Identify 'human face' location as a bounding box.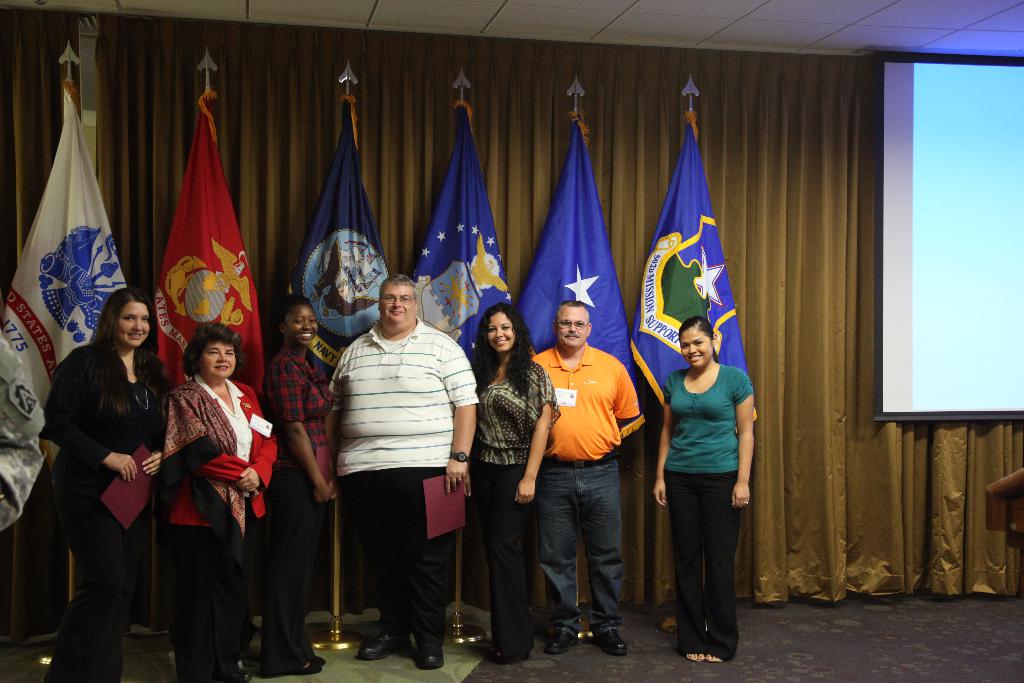
x1=116 y1=300 x2=151 y2=345.
